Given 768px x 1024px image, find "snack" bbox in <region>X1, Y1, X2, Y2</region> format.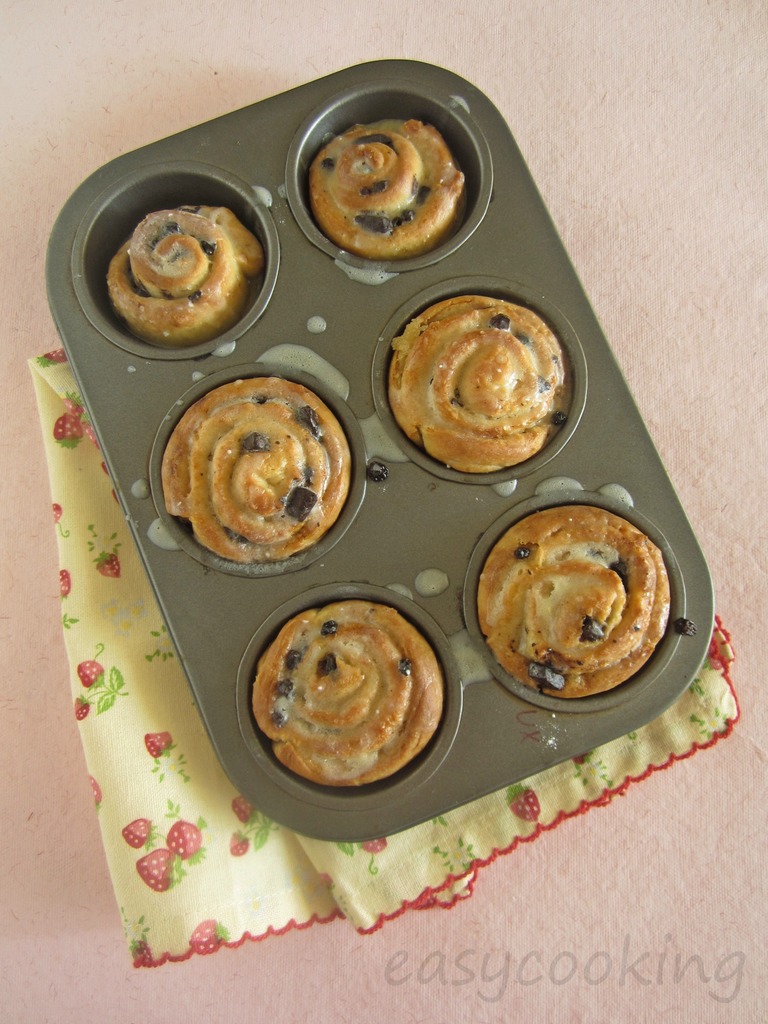
<region>387, 299, 587, 476</region>.
